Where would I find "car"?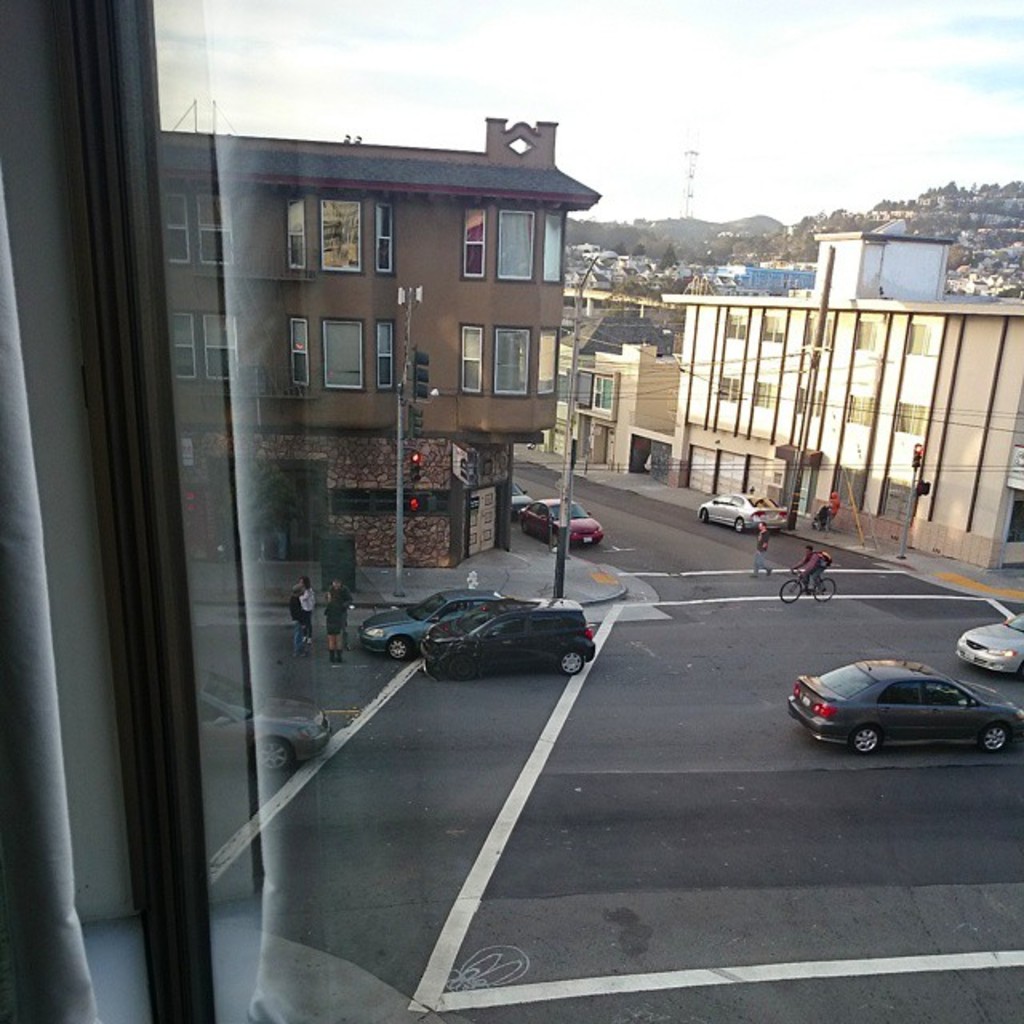
At select_region(696, 490, 789, 533).
